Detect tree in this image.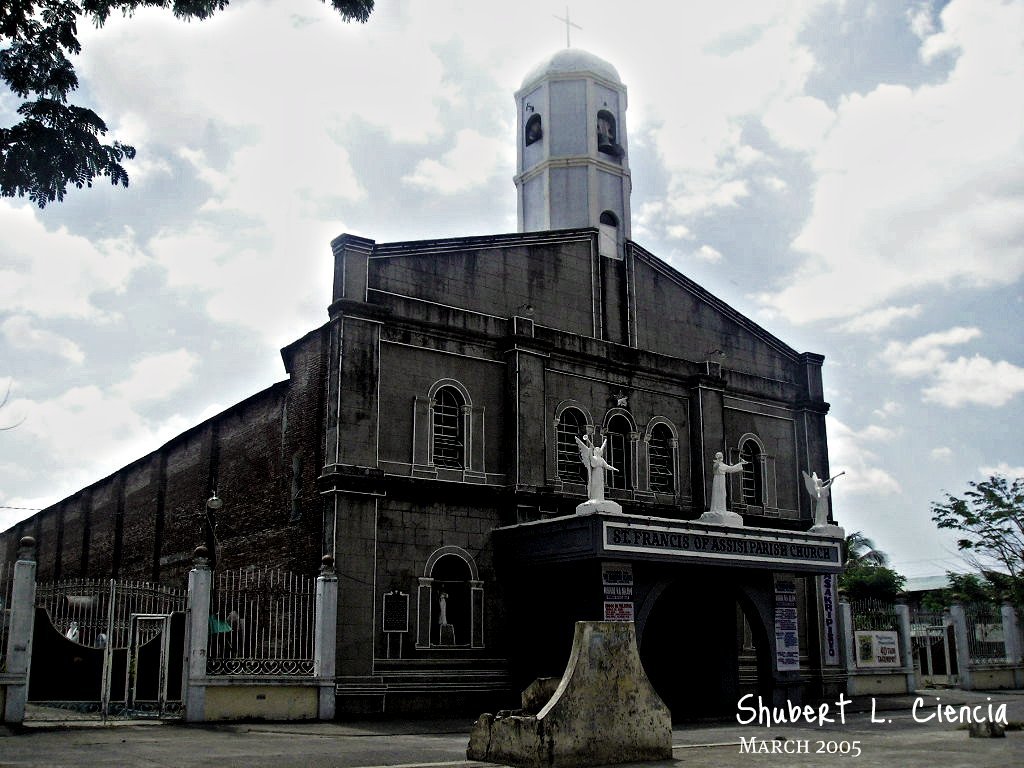
Detection: detection(938, 470, 1016, 600).
